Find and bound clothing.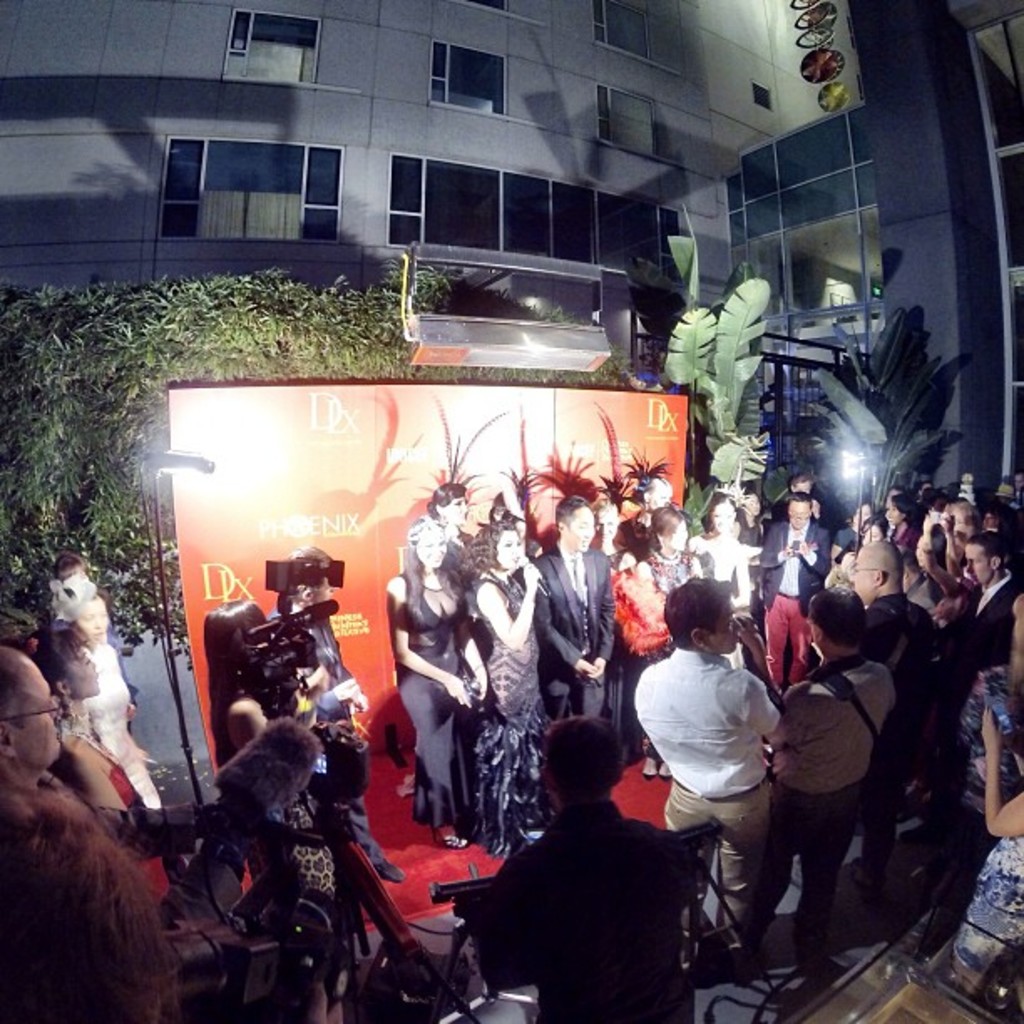
Bound: [x1=930, y1=679, x2=1012, y2=945].
